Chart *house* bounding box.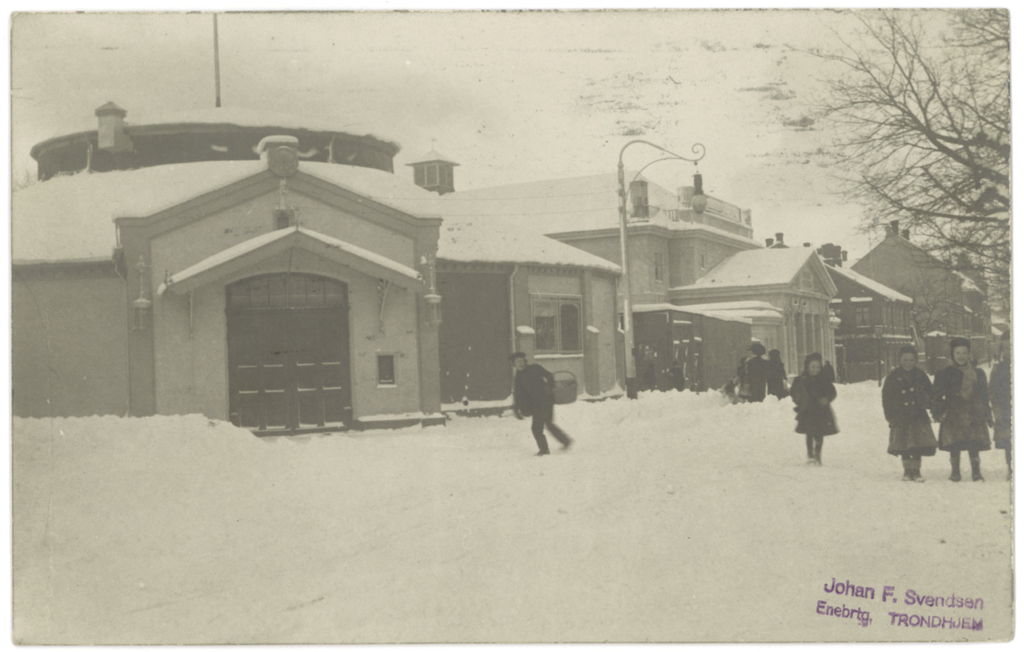
Charted: region(13, 103, 440, 437).
